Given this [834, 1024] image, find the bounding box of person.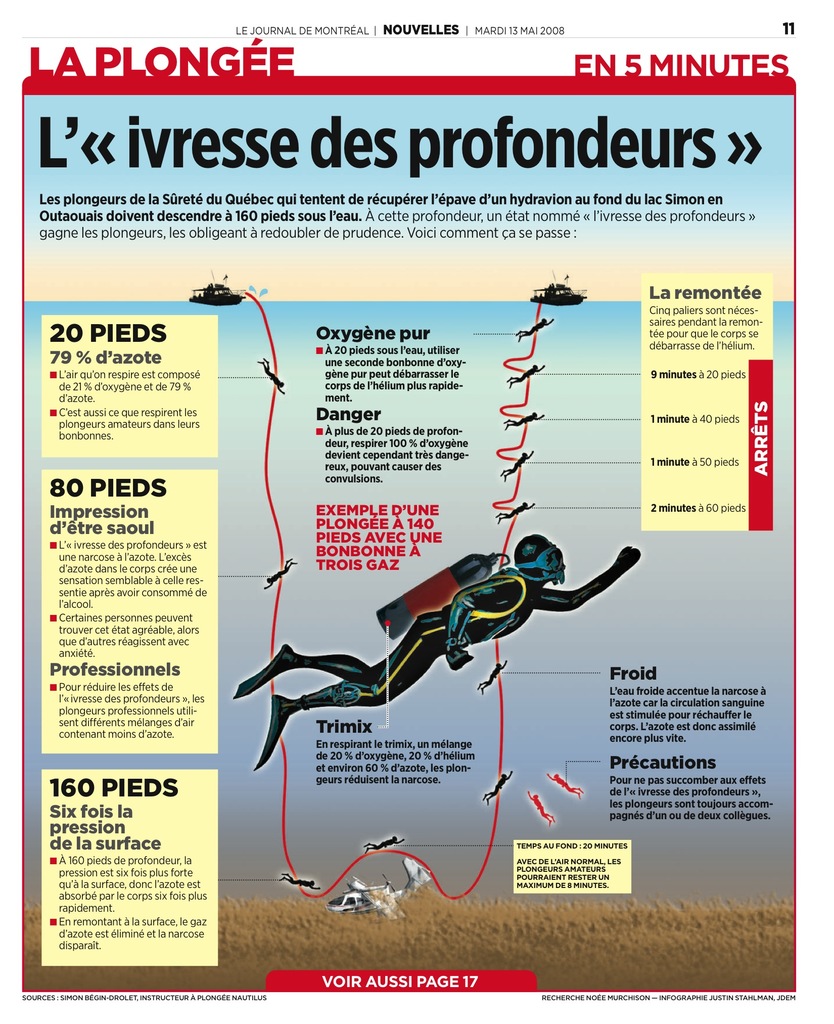
locate(229, 533, 641, 773).
